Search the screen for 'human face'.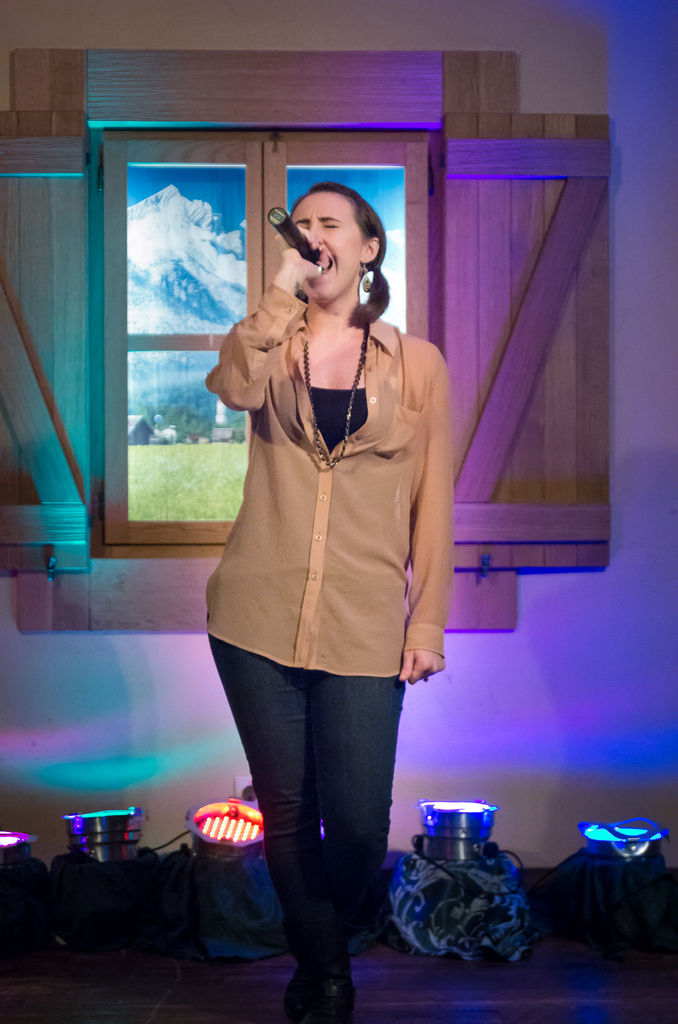
Found at Rect(291, 190, 361, 305).
